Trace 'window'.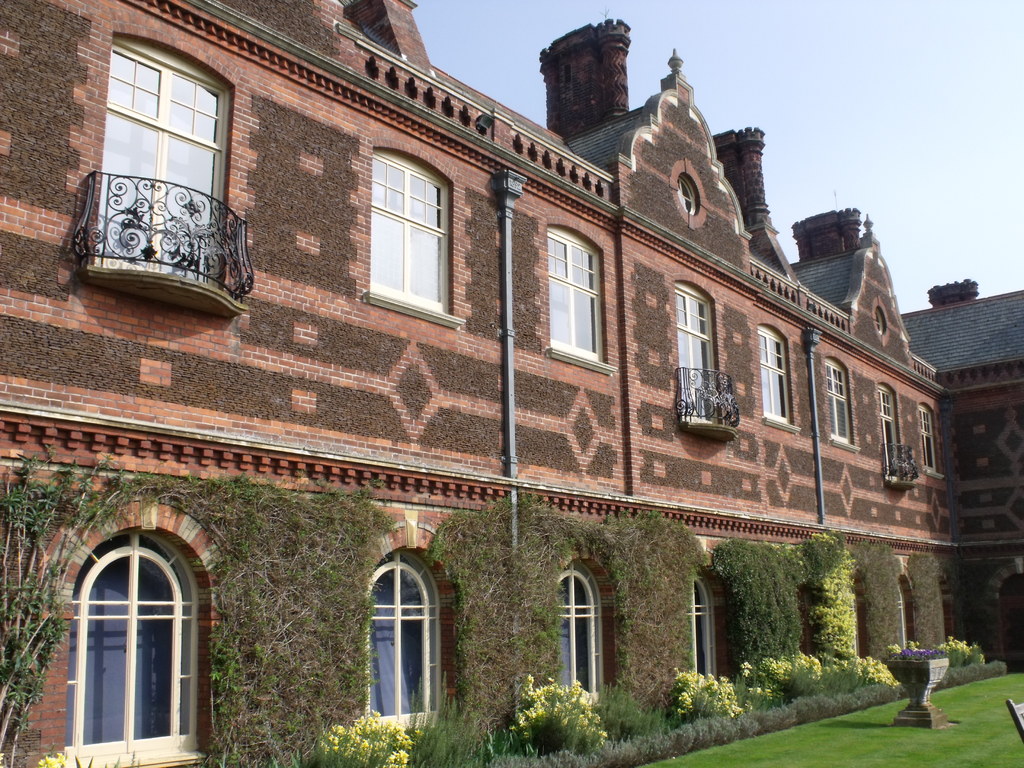
Traced to (x1=666, y1=273, x2=724, y2=447).
